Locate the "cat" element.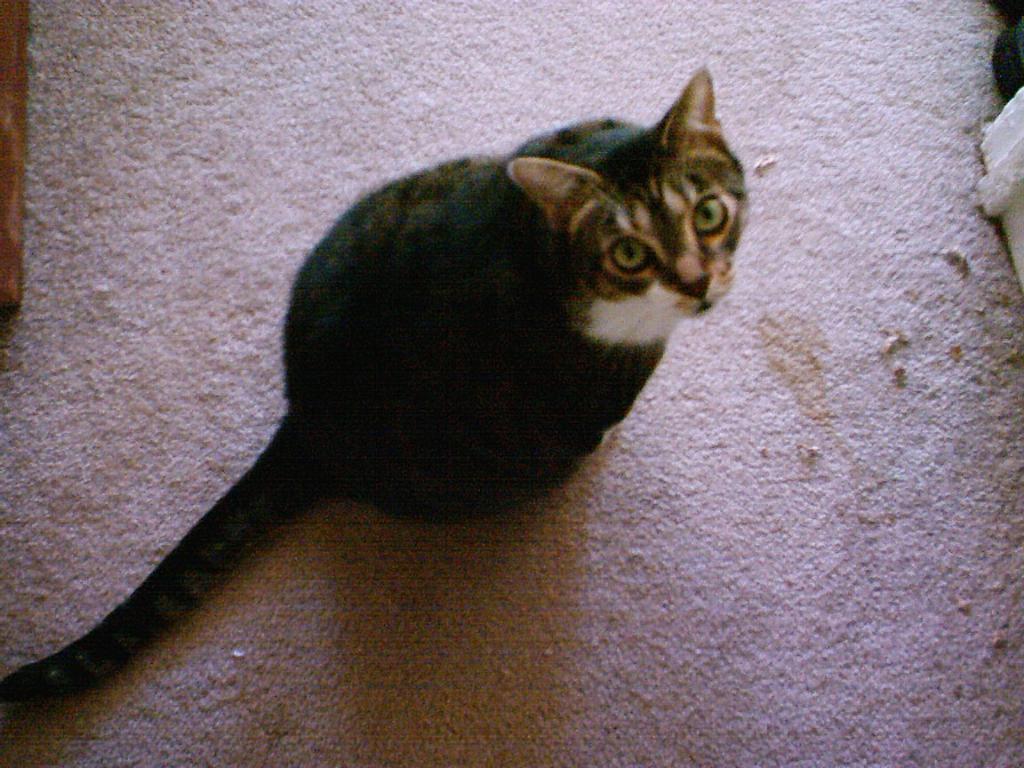
Element bbox: {"x1": 0, "y1": 58, "x2": 750, "y2": 709}.
